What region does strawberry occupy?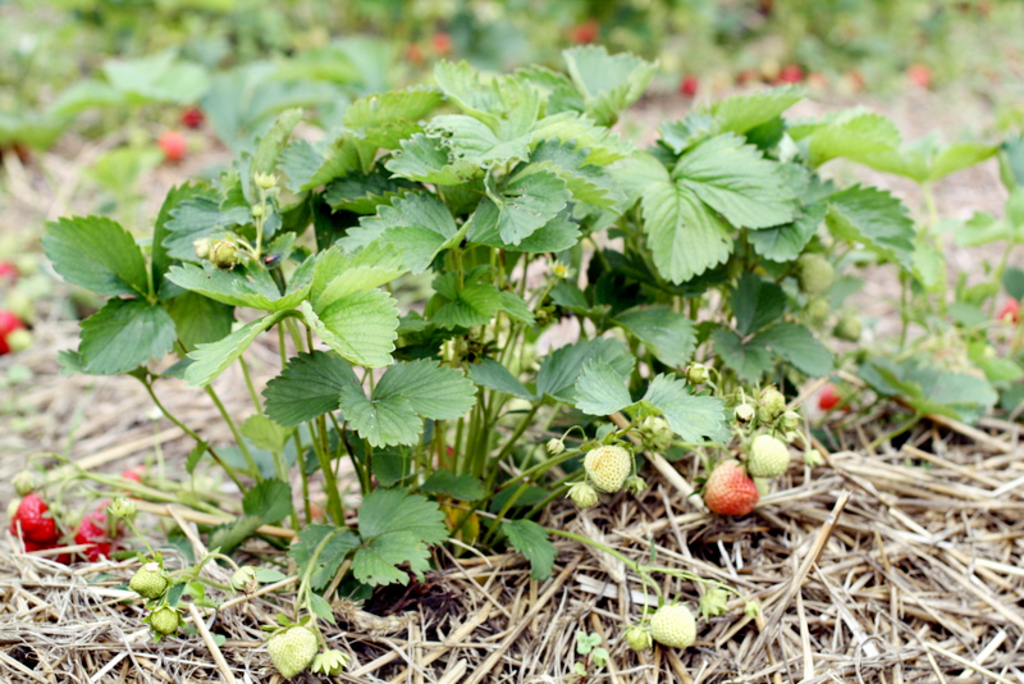
BBox(742, 433, 796, 475).
